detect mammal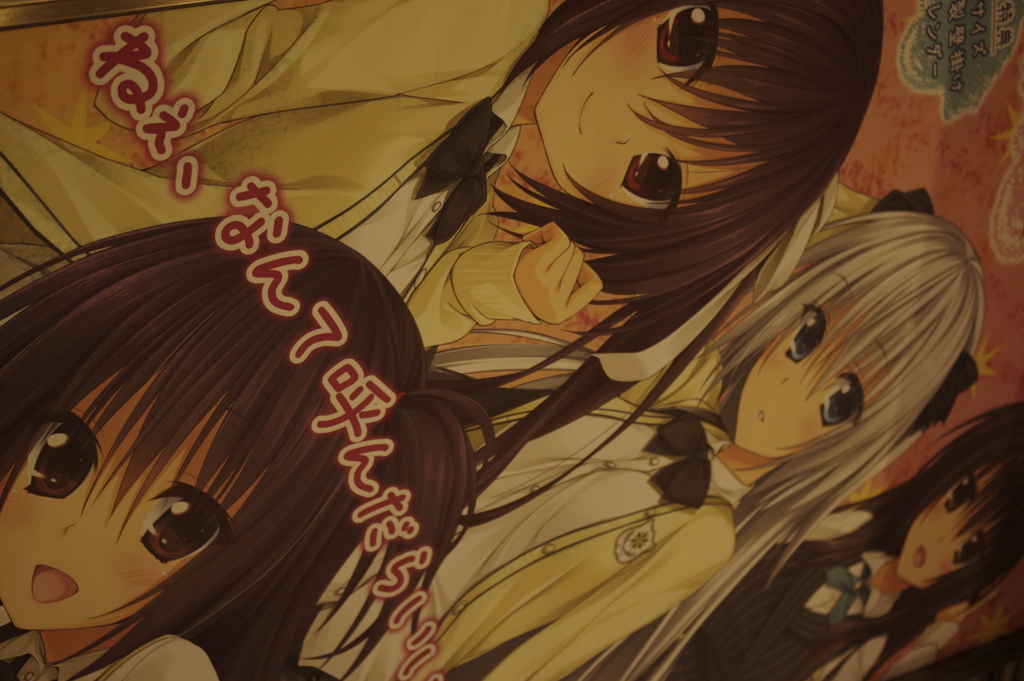
(0, 0, 899, 492)
